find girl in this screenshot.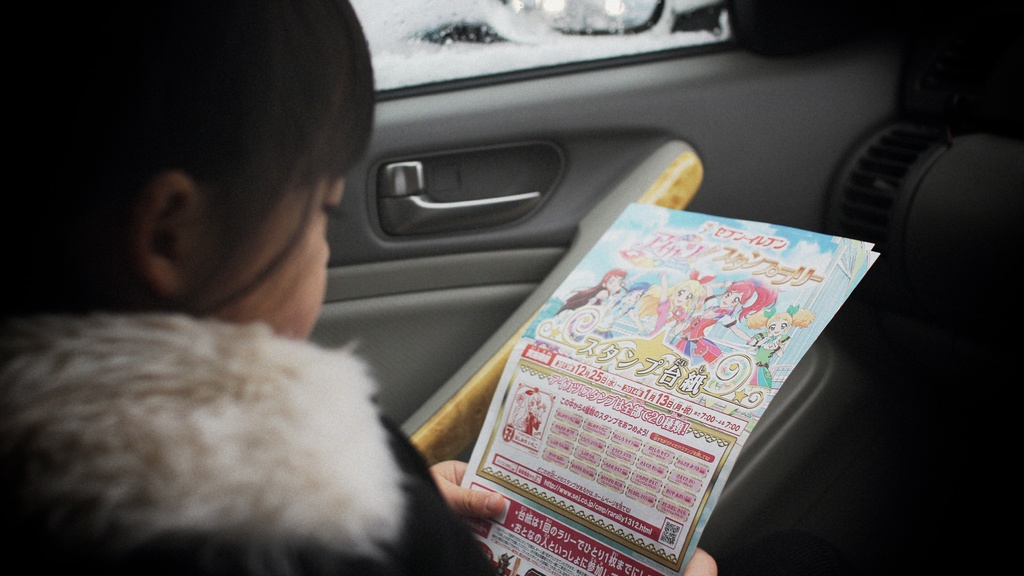
The bounding box for girl is box=[641, 264, 715, 343].
